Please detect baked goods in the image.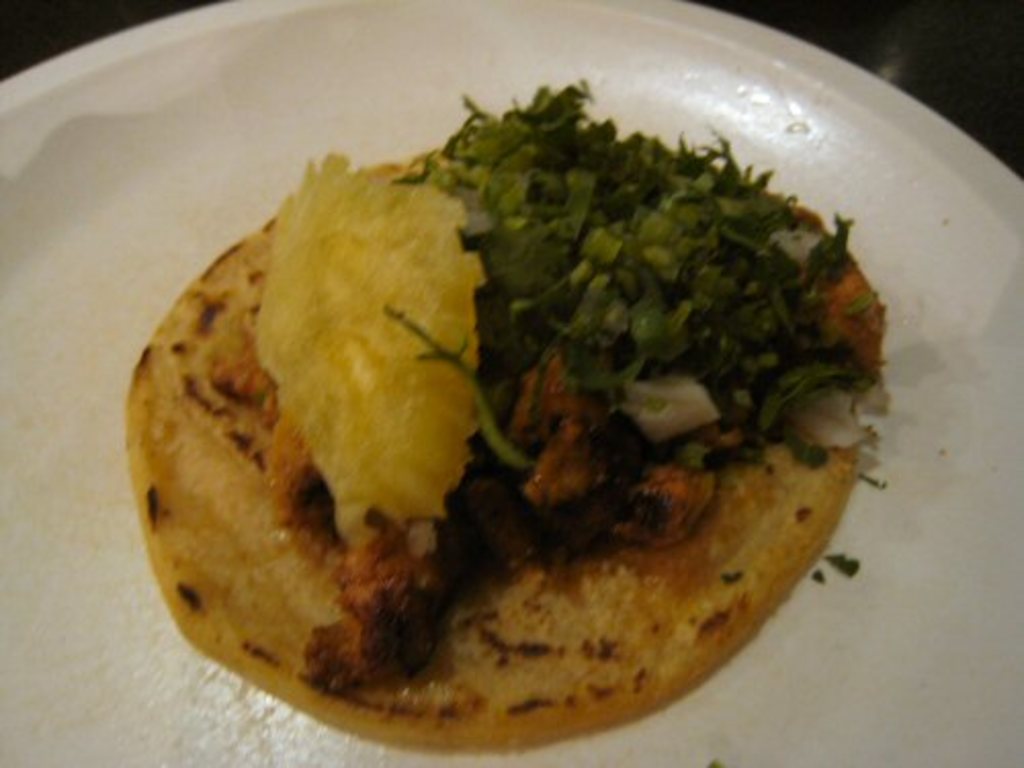
<region>168, 102, 846, 737</region>.
